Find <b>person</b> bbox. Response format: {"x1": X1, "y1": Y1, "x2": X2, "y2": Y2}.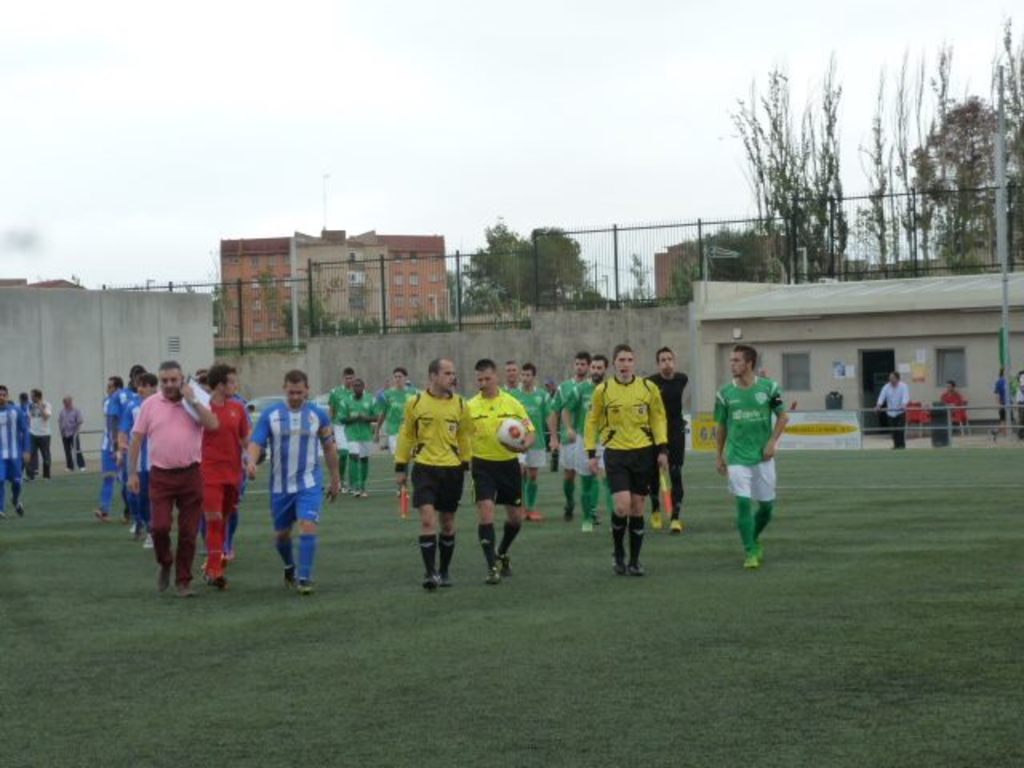
{"x1": 243, "y1": 368, "x2": 342, "y2": 592}.
